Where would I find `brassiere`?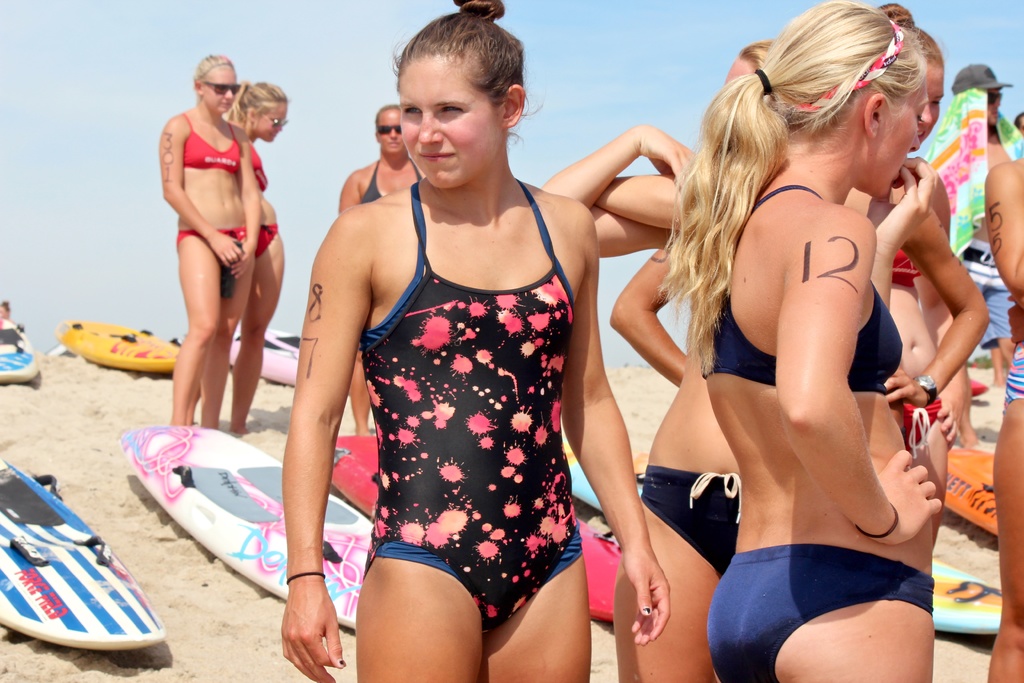
At pyautogui.locateOnScreen(182, 114, 241, 176).
